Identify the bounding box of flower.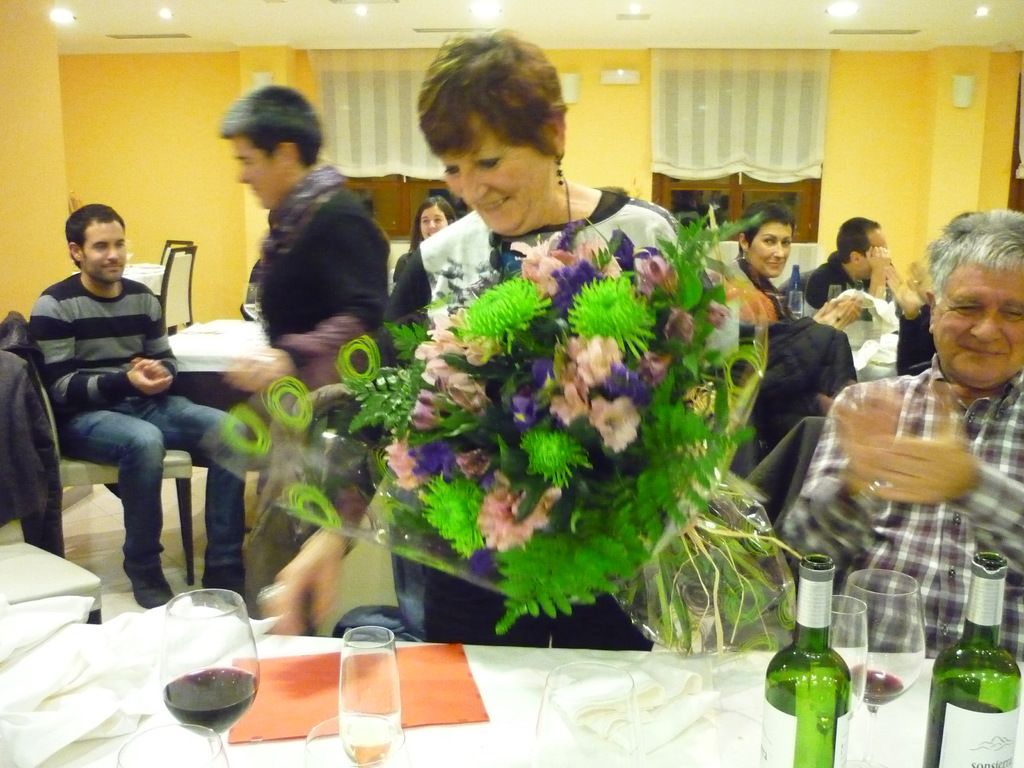
[587, 394, 642, 452].
